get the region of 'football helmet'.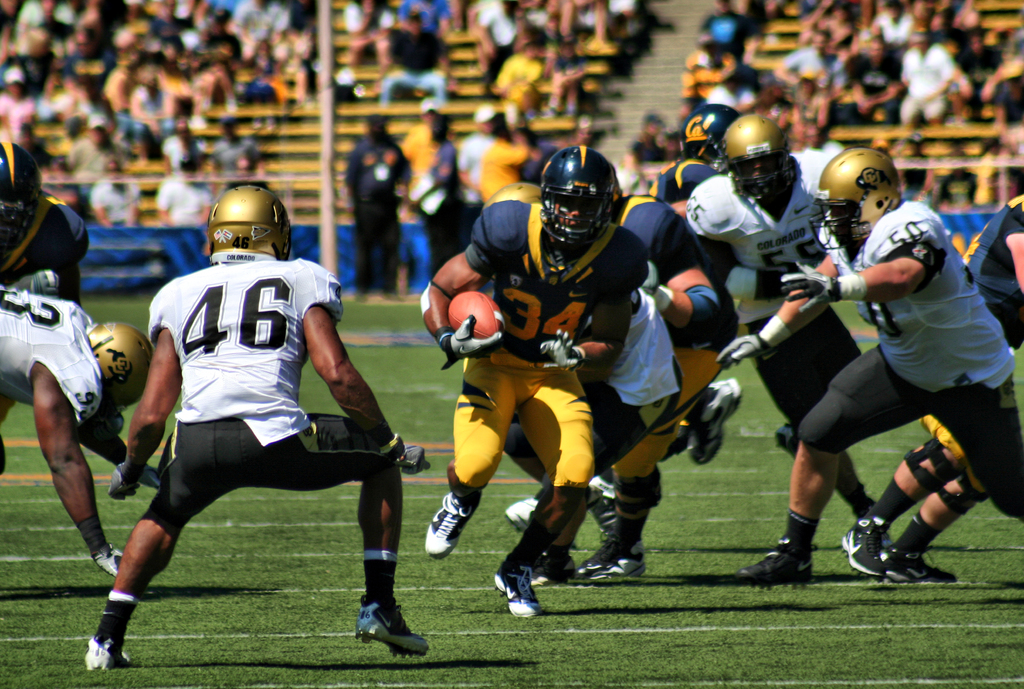
<box>818,141,904,242</box>.
